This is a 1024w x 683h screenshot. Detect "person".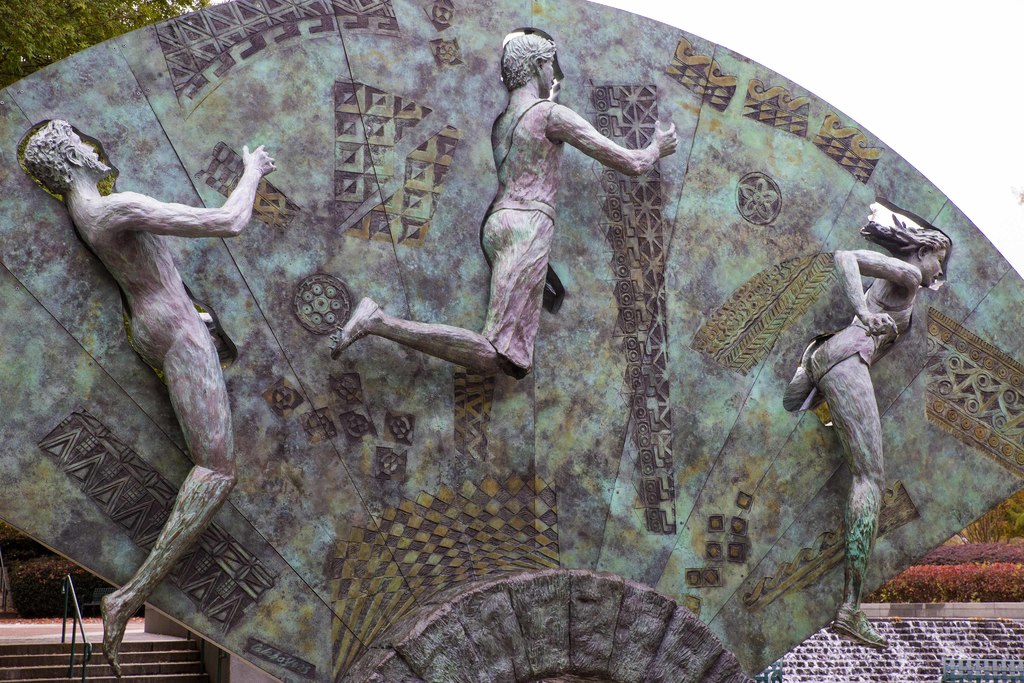
bbox(31, 109, 273, 670).
